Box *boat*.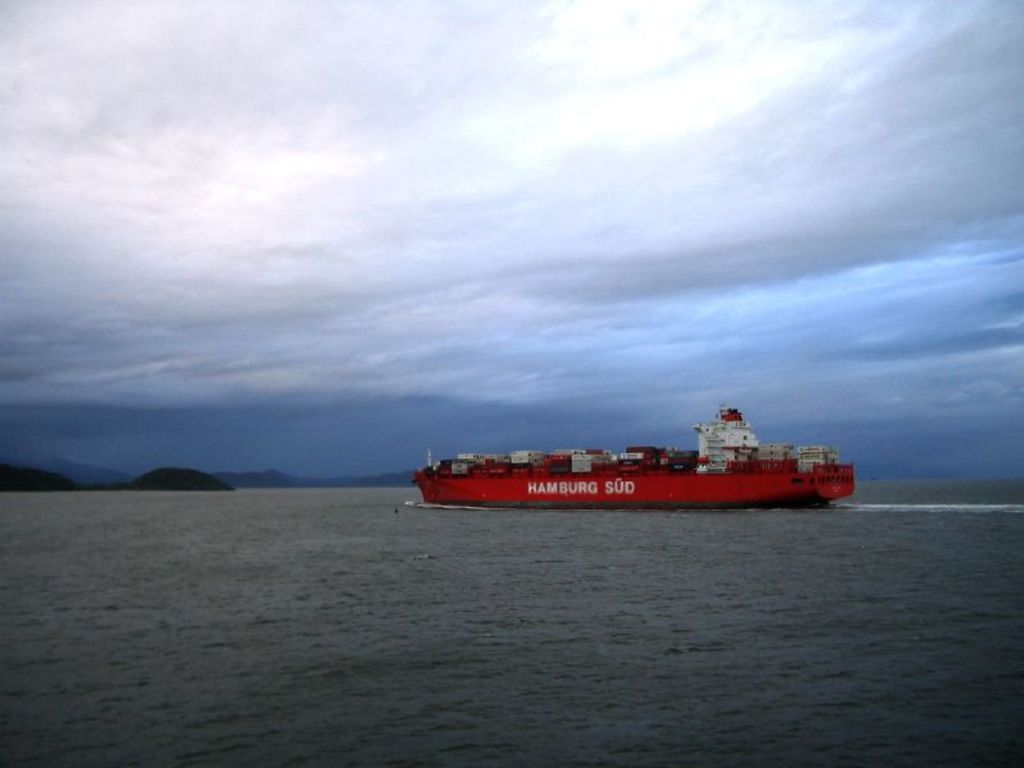
detection(416, 406, 884, 517).
